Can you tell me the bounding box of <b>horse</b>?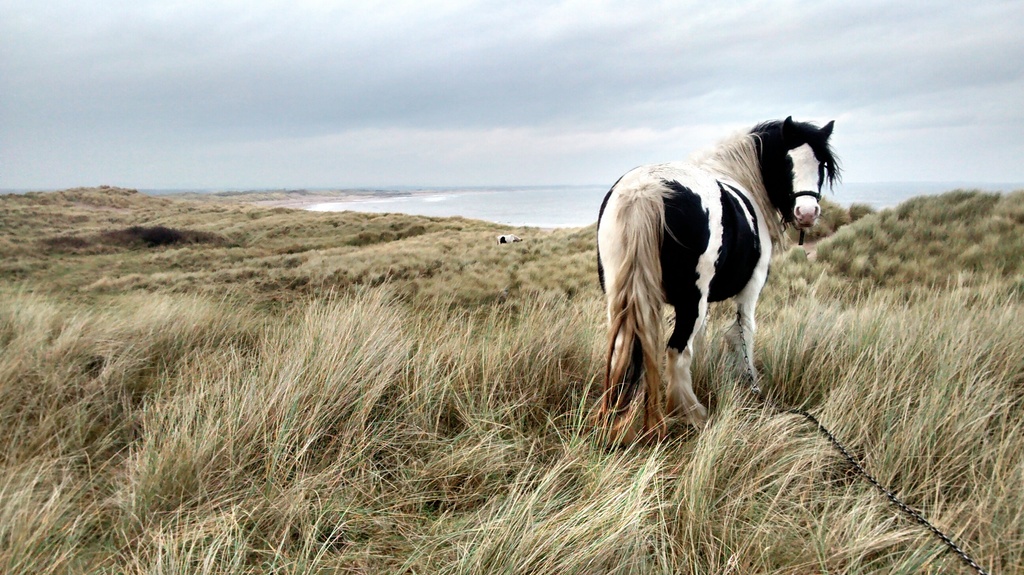
<box>591,121,838,446</box>.
